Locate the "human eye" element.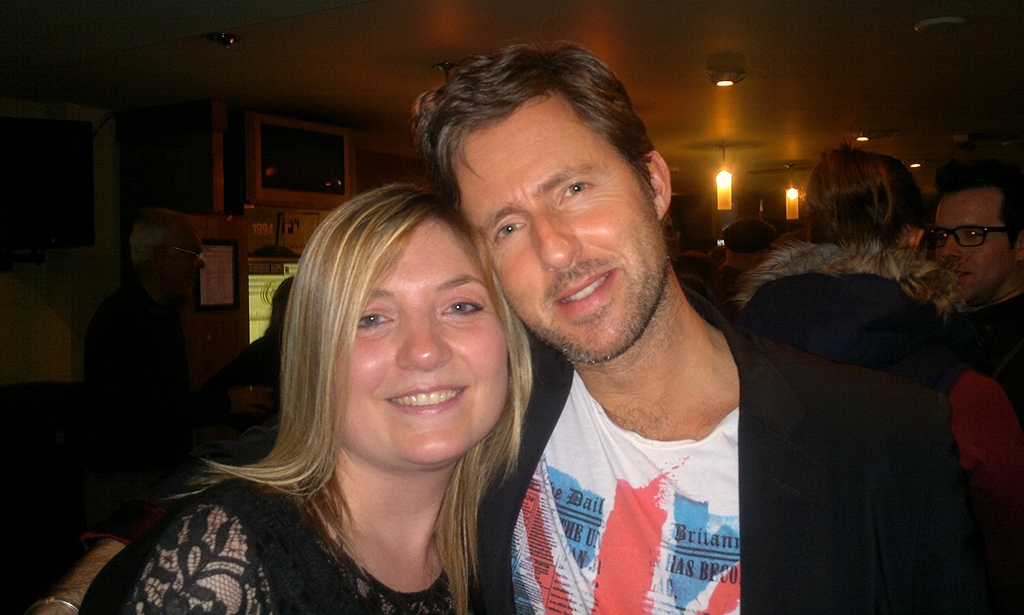
Element bbox: <region>350, 303, 395, 333</region>.
